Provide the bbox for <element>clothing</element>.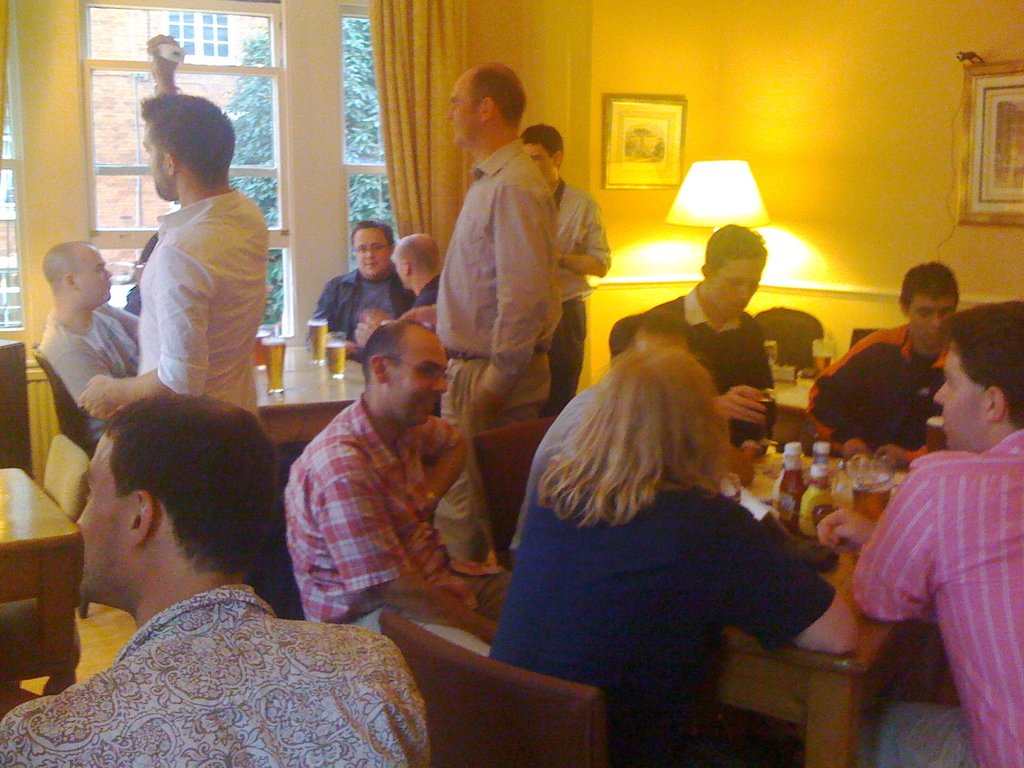
bbox=[434, 137, 563, 440].
